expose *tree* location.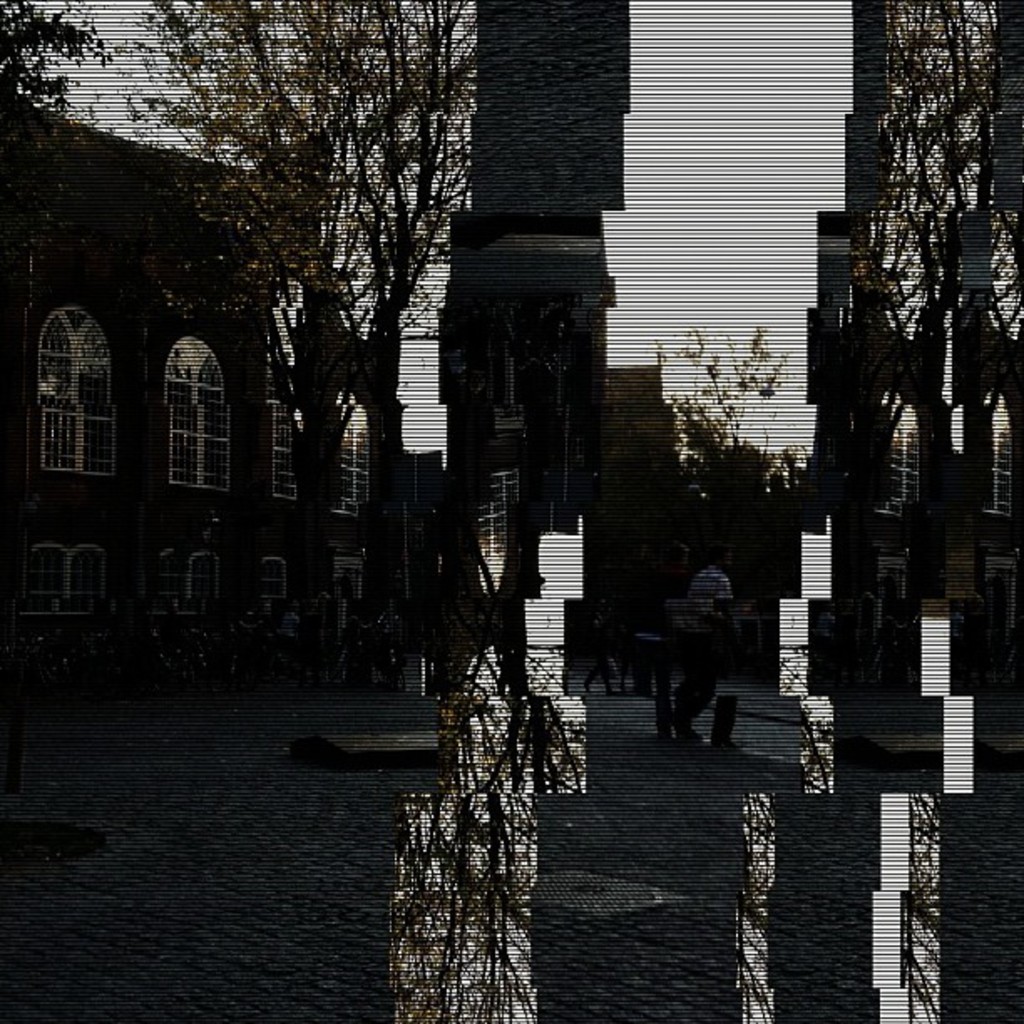
Exposed at [left=810, top=0, right=1021, bottom=520].
